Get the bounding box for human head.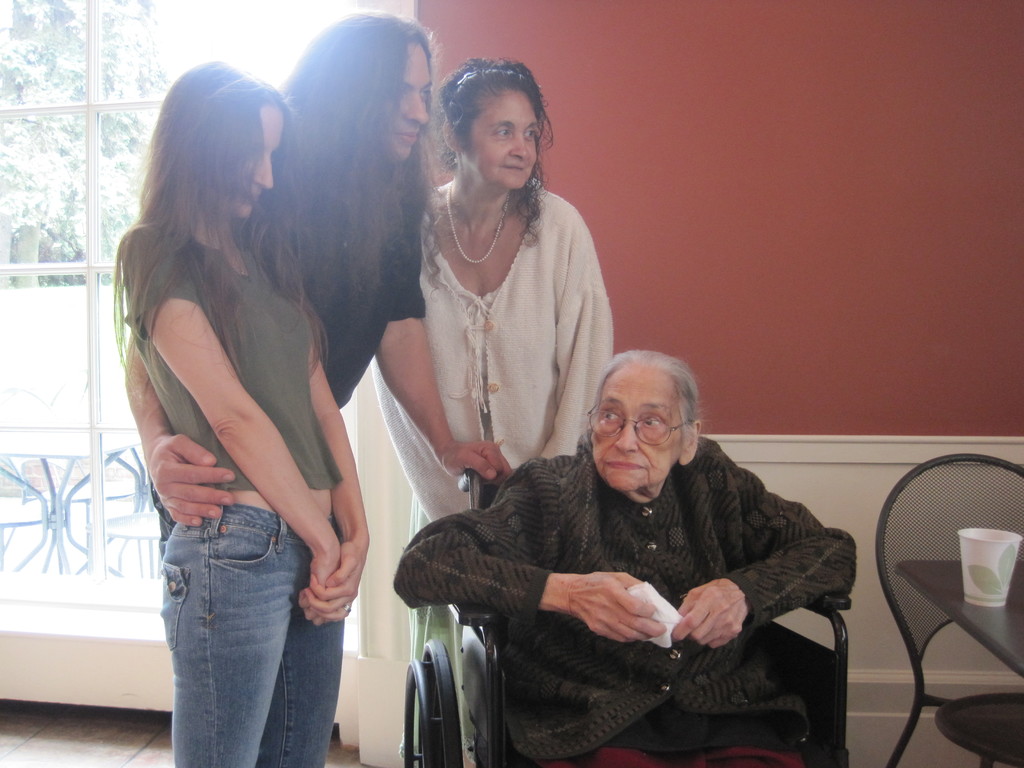
[left=442, top=58, right=541, bottom=188].
